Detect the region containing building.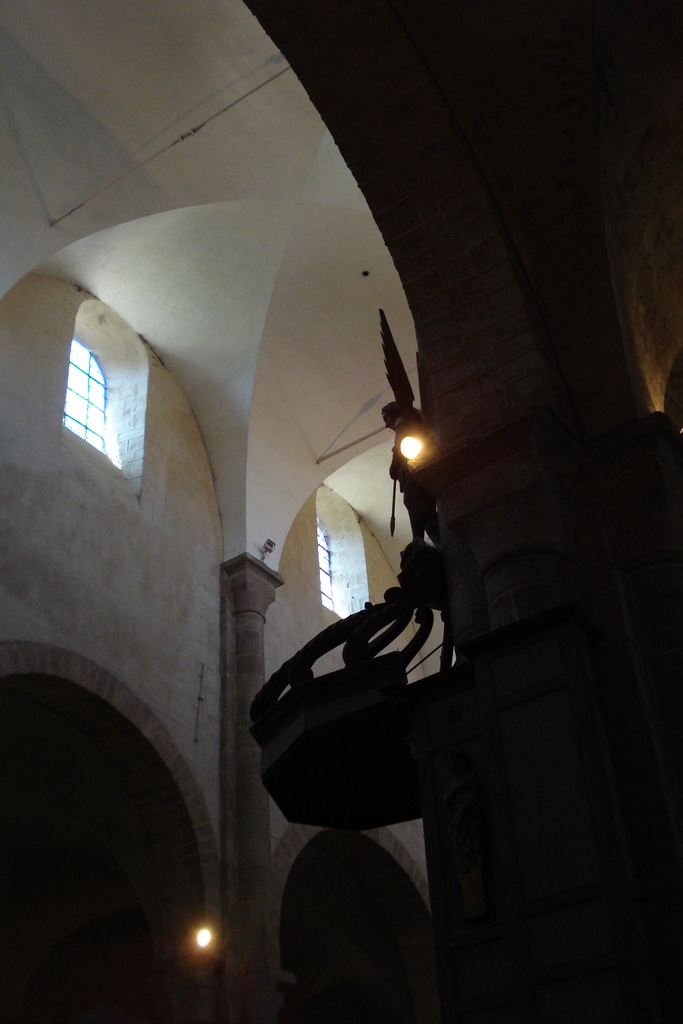
0 0 682 1023.
